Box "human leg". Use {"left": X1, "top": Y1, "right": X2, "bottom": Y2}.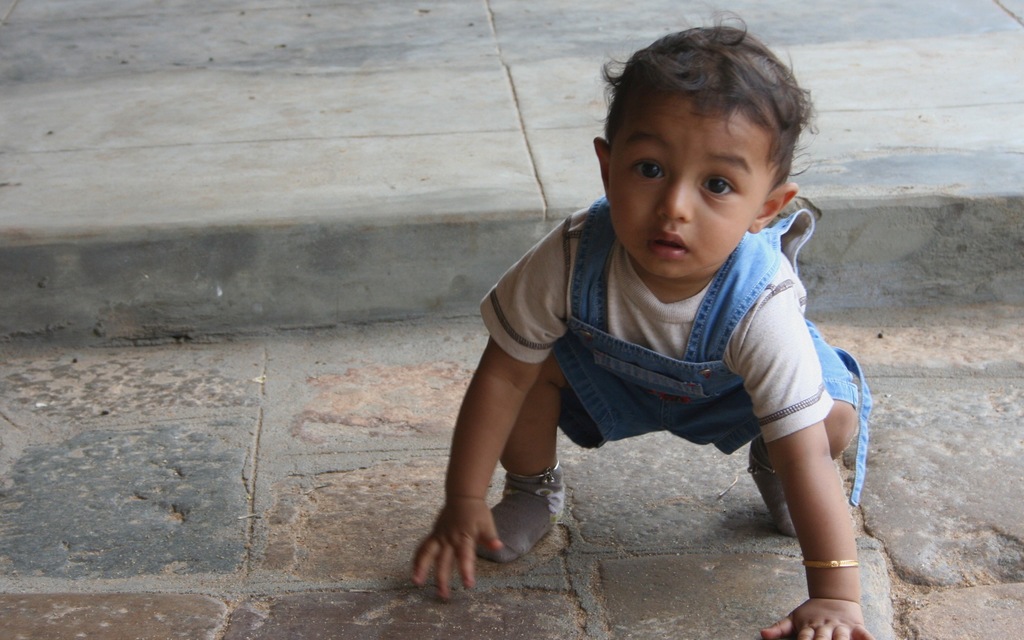
{"left": 424, "top": 353, "right": 595, "bottom": 602}.
